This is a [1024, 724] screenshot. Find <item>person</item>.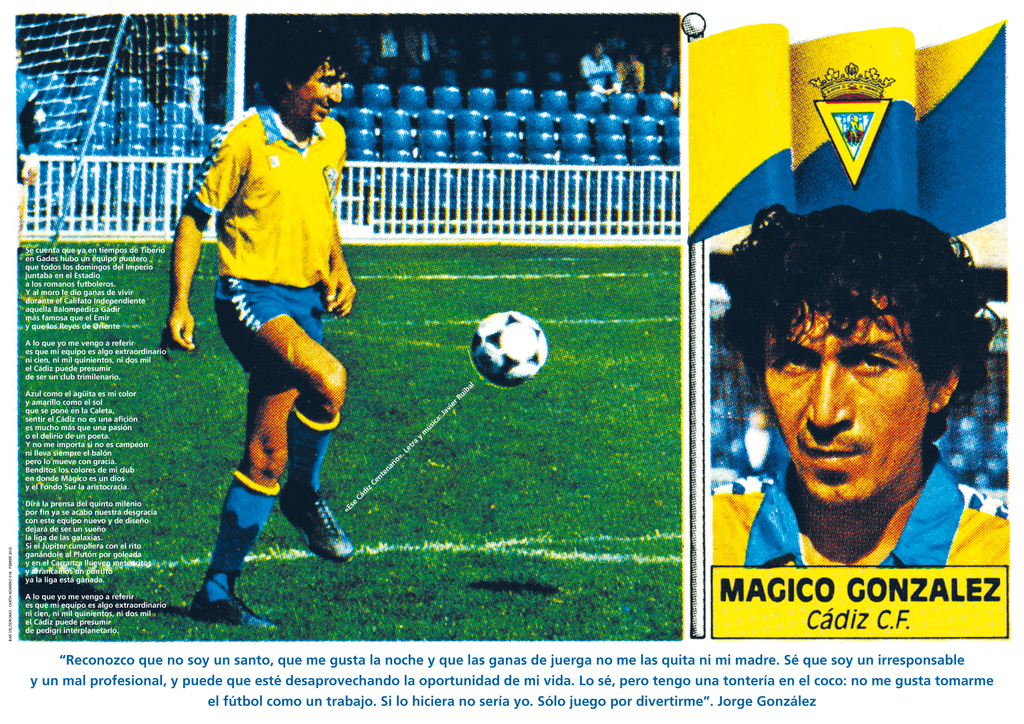
Bounding box: (160, 90, 356, 627).
